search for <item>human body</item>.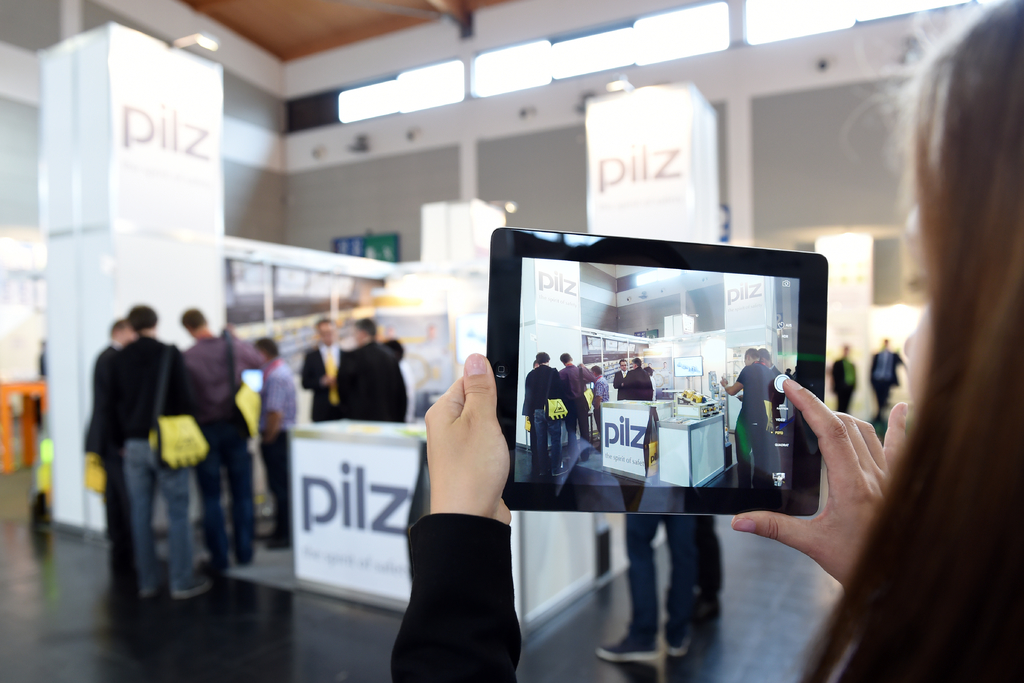
Found at BBox(624, 359, 658, 404).
